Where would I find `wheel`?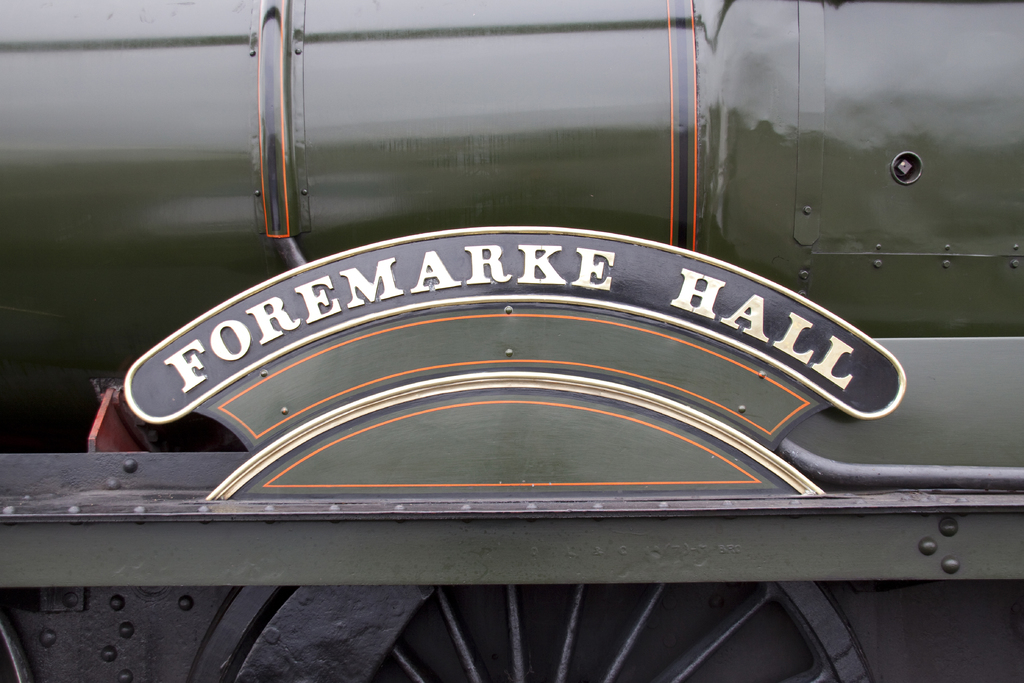
At <bbox>0, 614, 31, 682</bbox>.
